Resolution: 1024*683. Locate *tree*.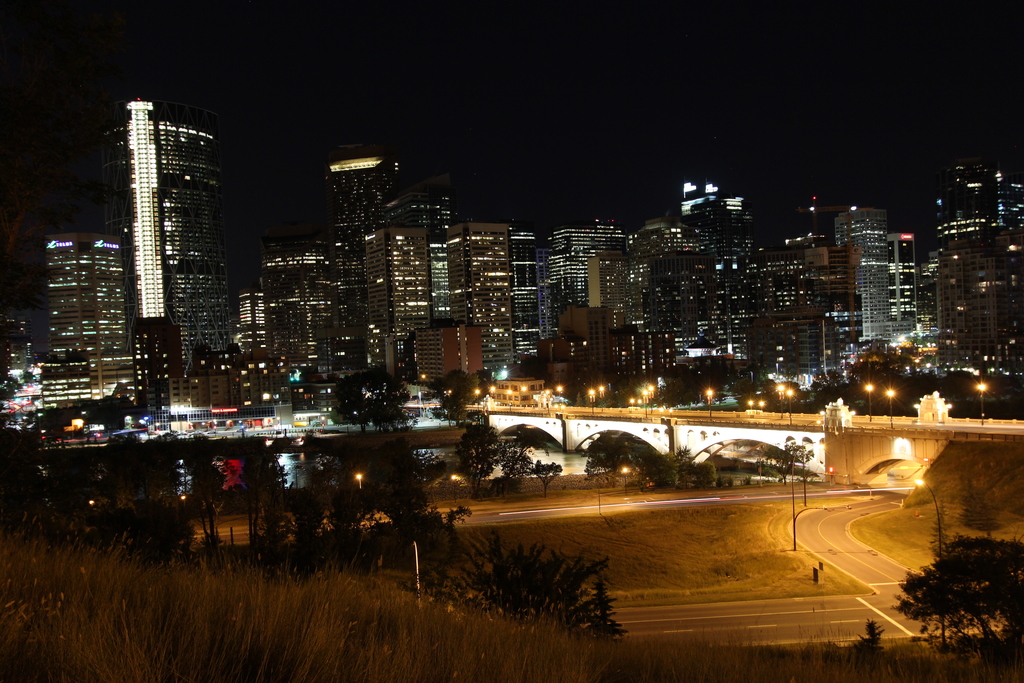
(left=758, top=436, right=817, bottom=483).
